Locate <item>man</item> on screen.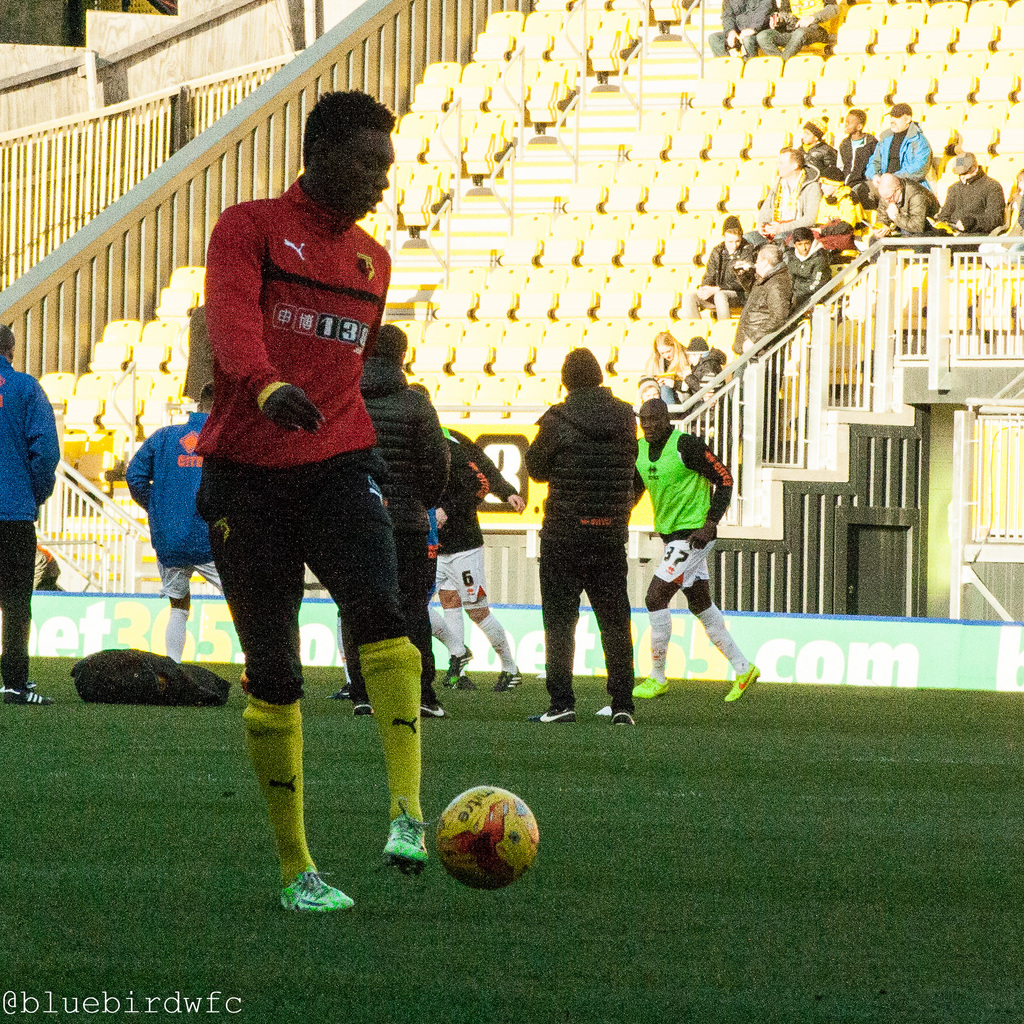
On screen at 389:380:543:700.
